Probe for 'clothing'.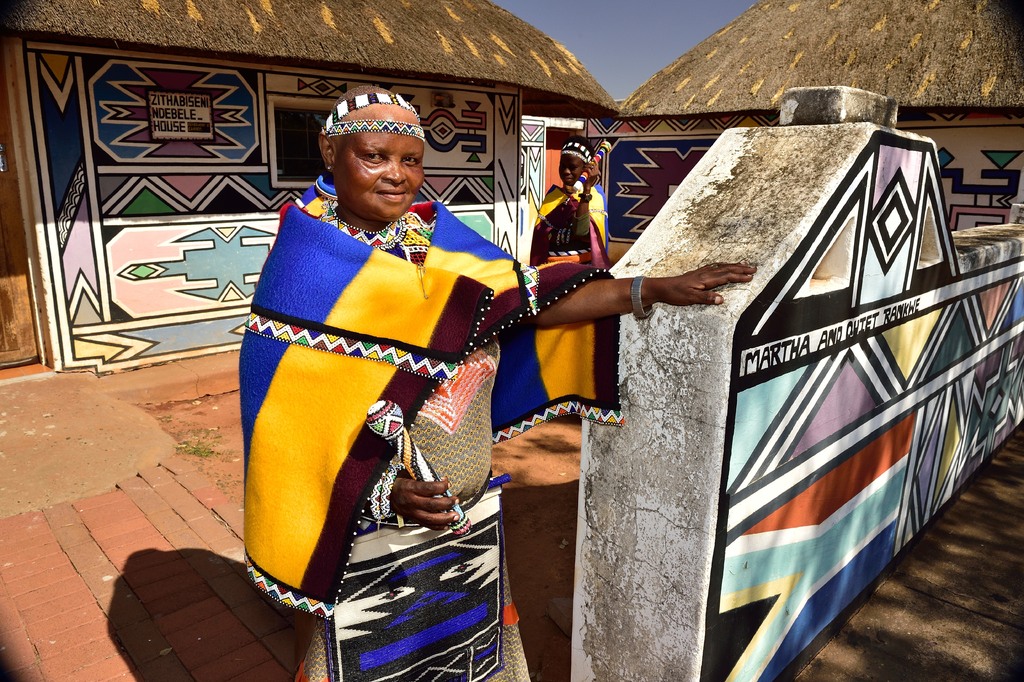
Probe result: BBox(531, 180, 606, 267).
